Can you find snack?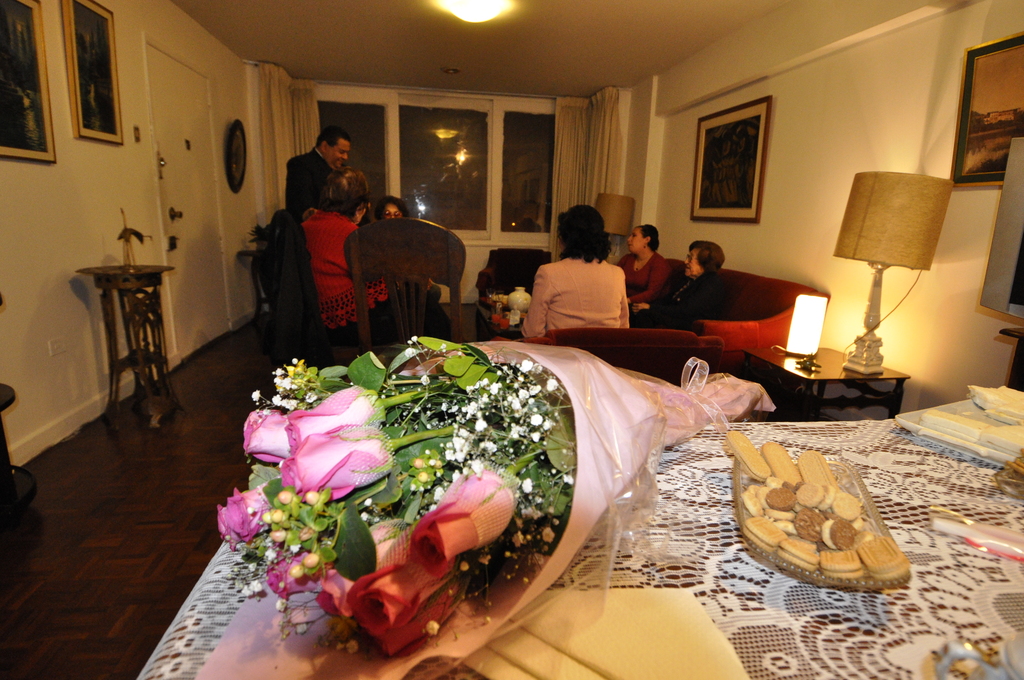
Yes, bounding box: bbox=[724, 417, 915, 583].
